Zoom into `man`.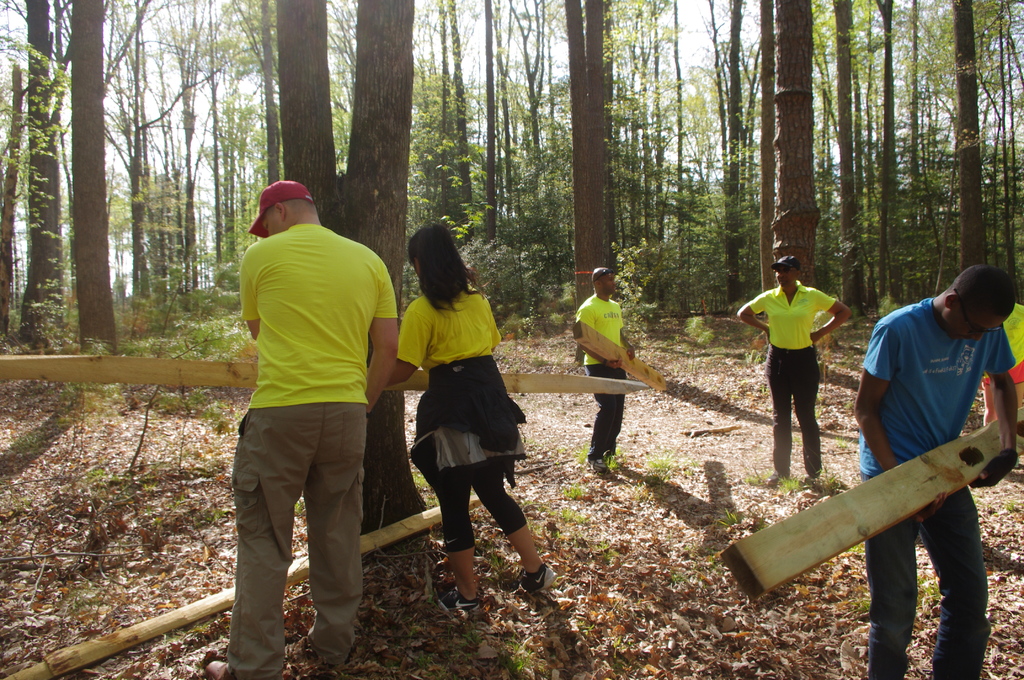
Zoom target: box=[207, 141, 404, 679].
